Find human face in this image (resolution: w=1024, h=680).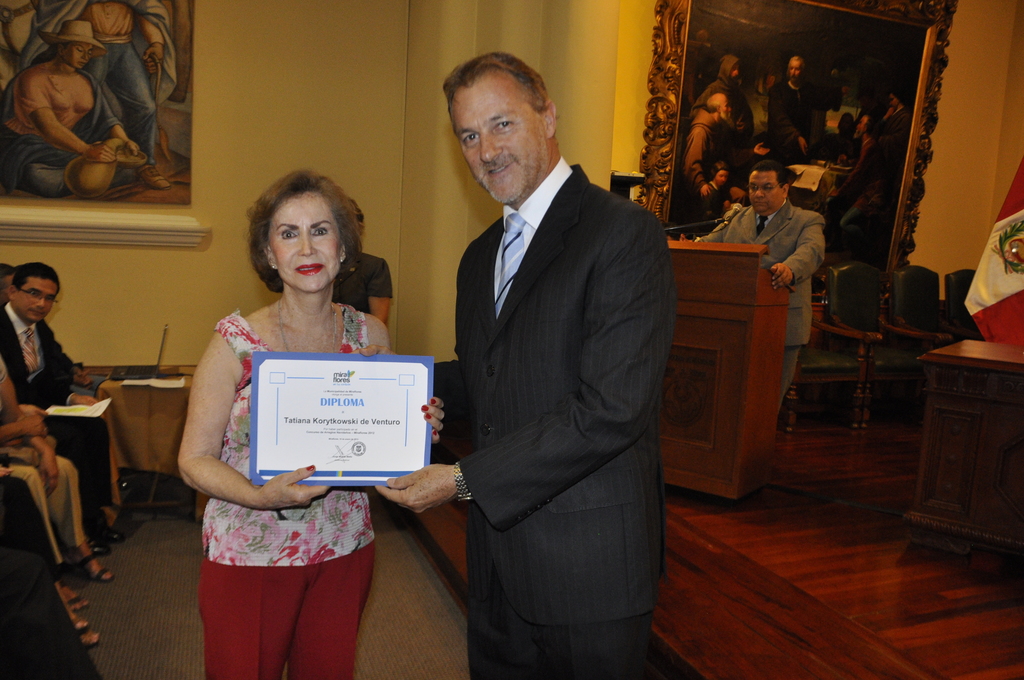
(left=749, top=170, right=781, bottom=216).
